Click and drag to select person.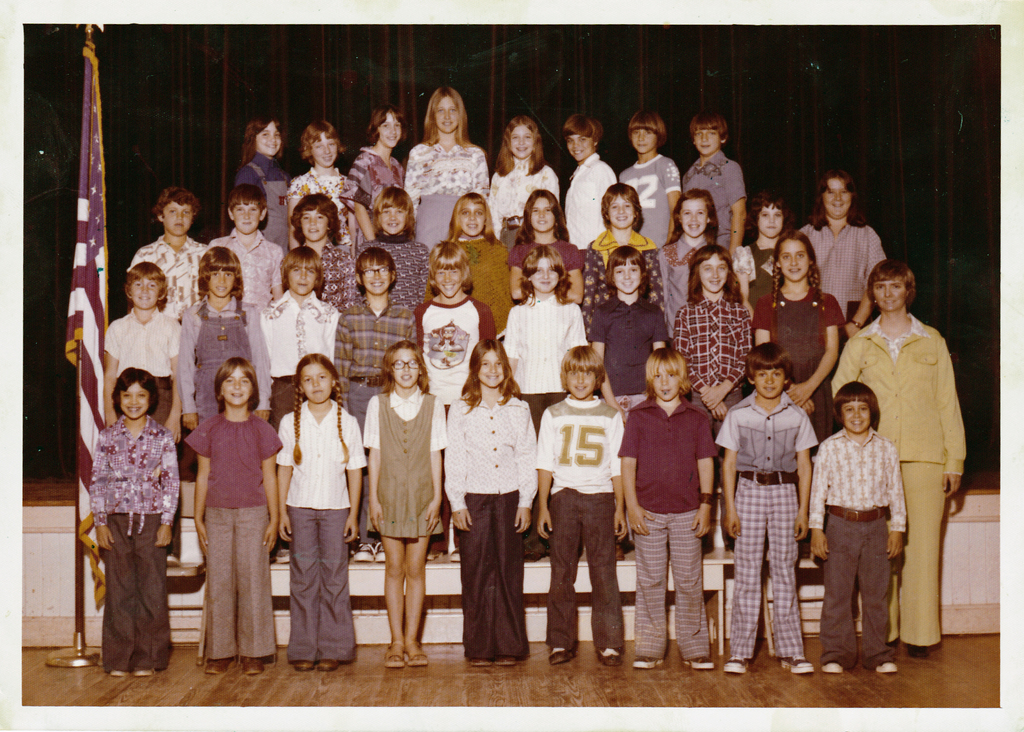
Selection: <box>662,186,715,278</box>.
